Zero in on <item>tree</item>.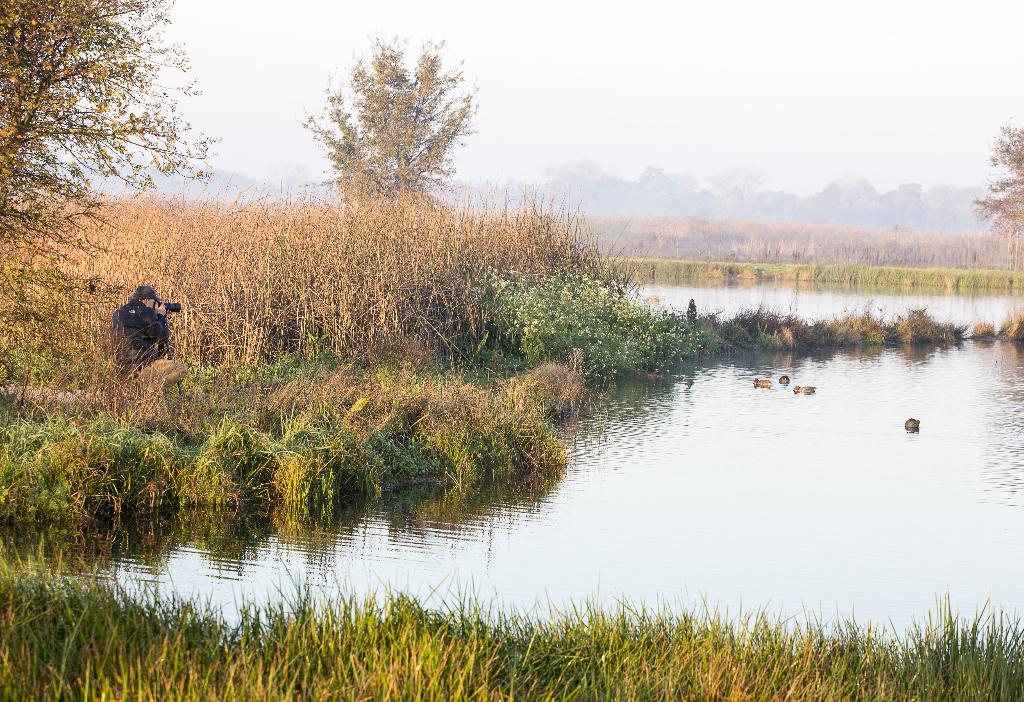
Zeroed in: crop(891, 184, 943, 225).
